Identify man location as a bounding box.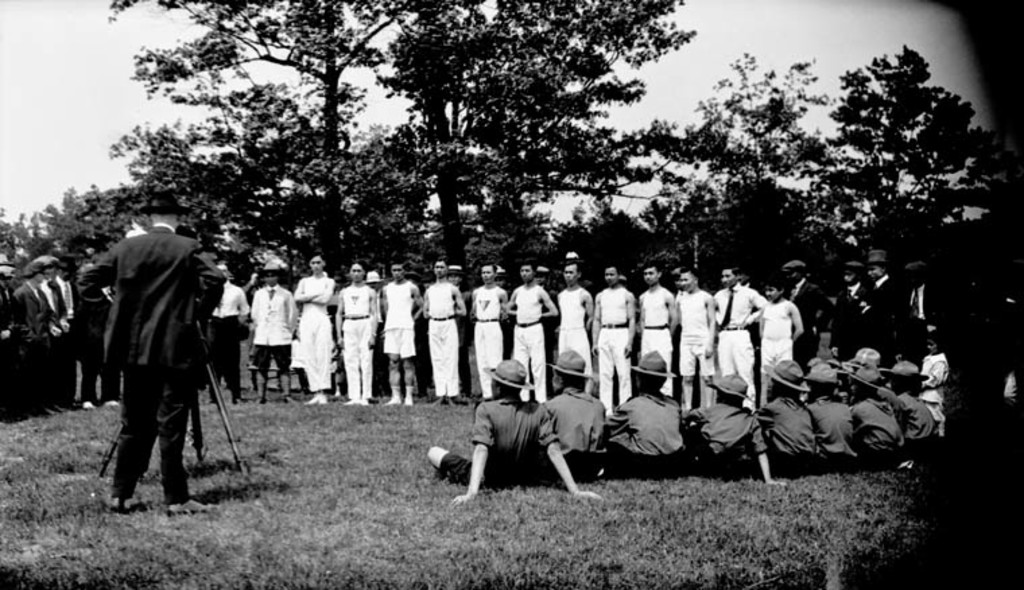
{"left": 777, "top": 260, "right": 825, "bottom": 364}.
